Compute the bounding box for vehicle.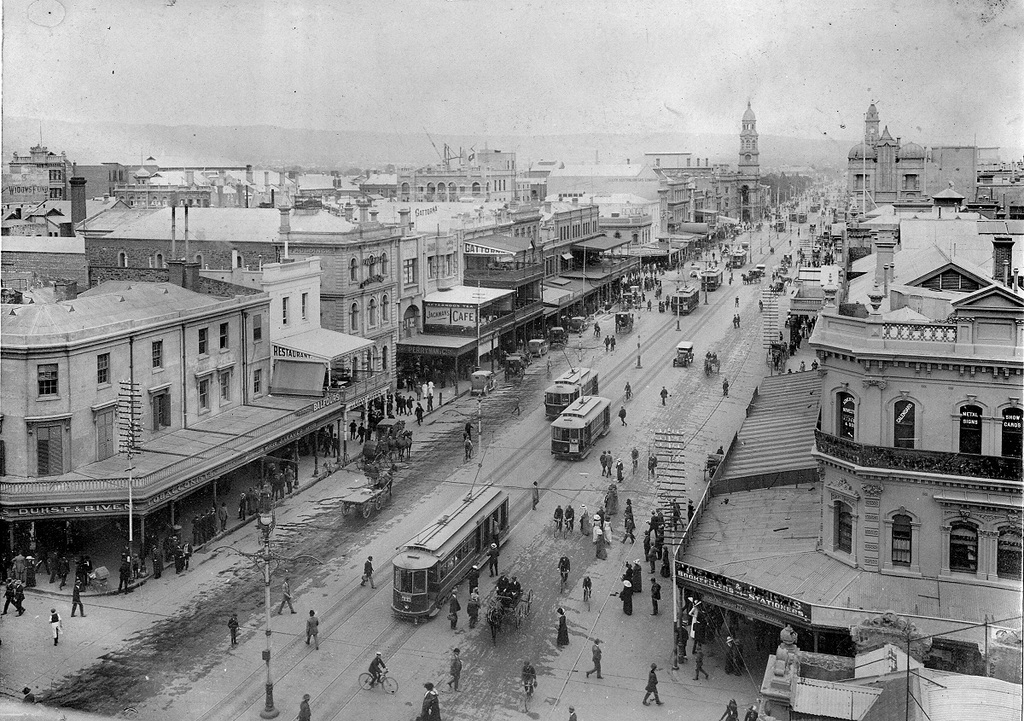
rect(543, 367, 602, 419).
